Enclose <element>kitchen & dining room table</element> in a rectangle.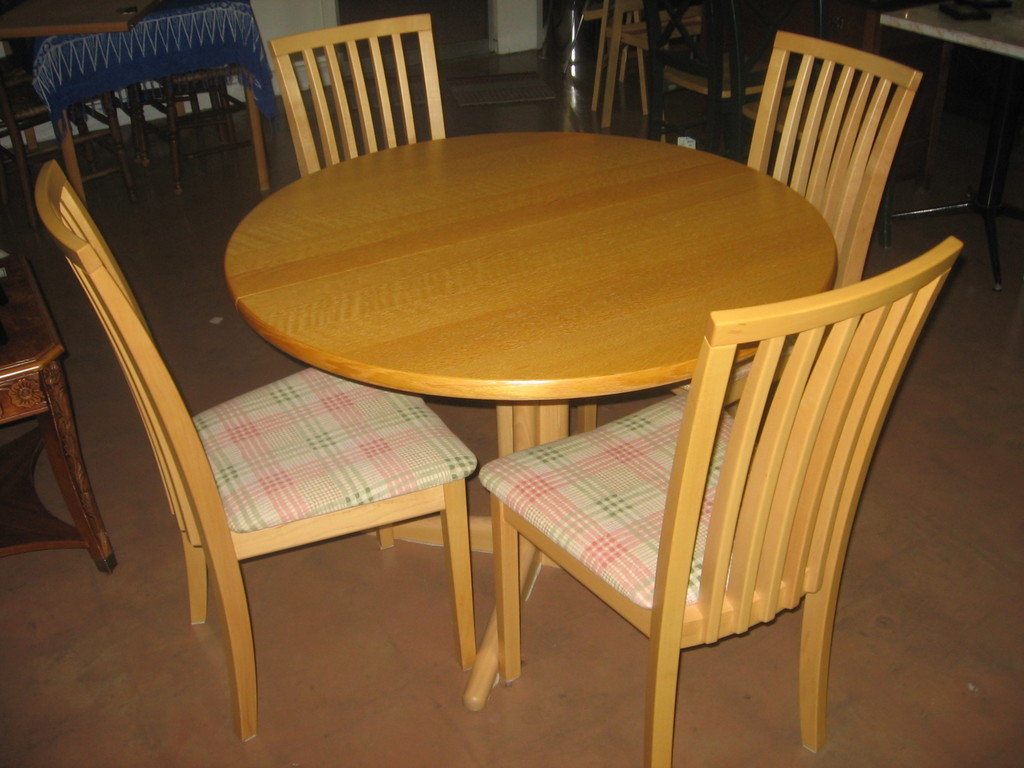
{"x1": 221, "y1": 127, "x2": 835, "y2": 711}.
